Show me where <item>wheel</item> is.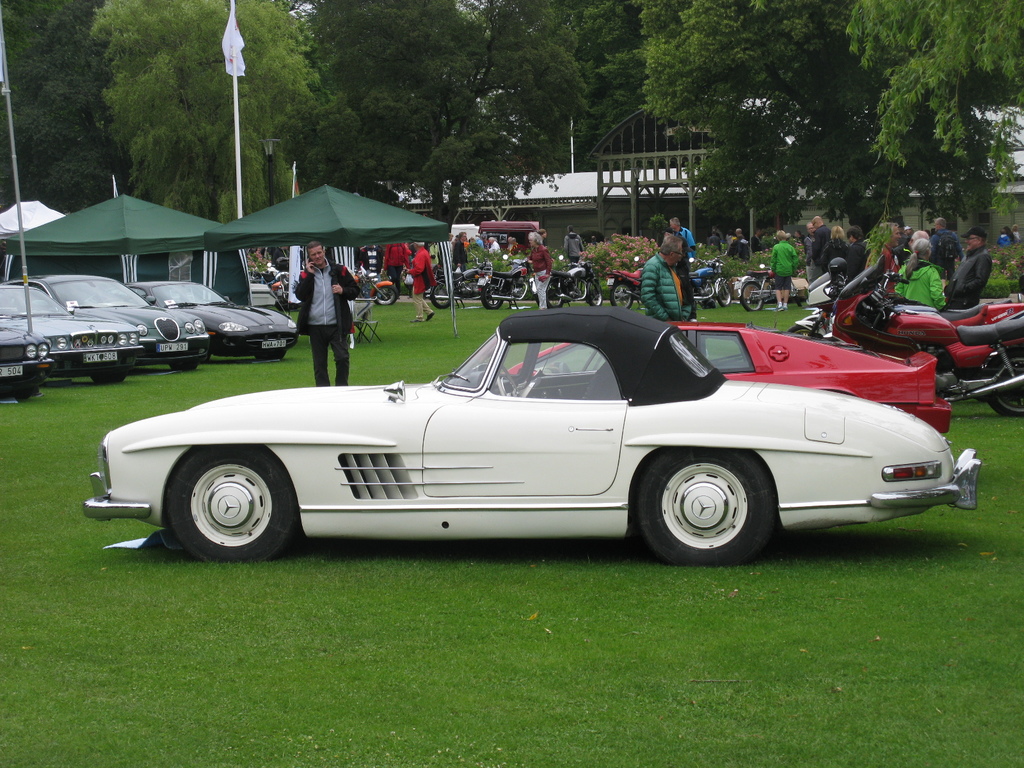
<item>wheel</item> is at rect(986, 347, 1023, 415).
